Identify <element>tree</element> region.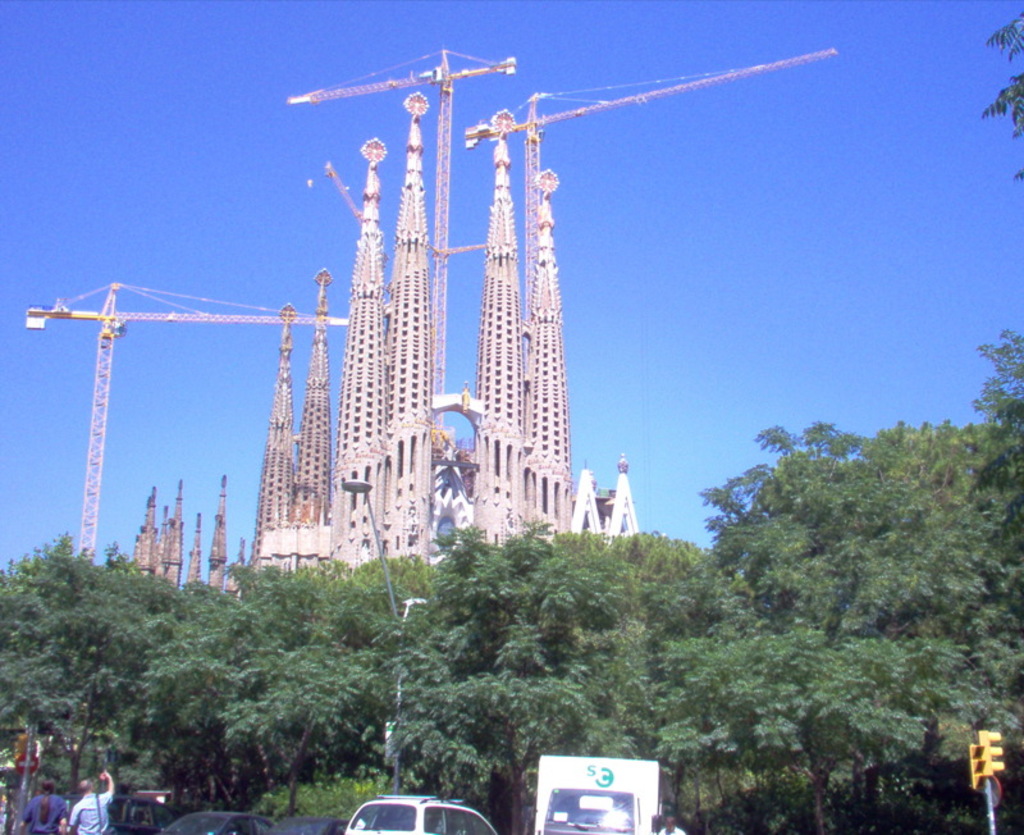
Region: {"x1": 881, "y1": 619, "x2": 1023, "y2": 834}.
